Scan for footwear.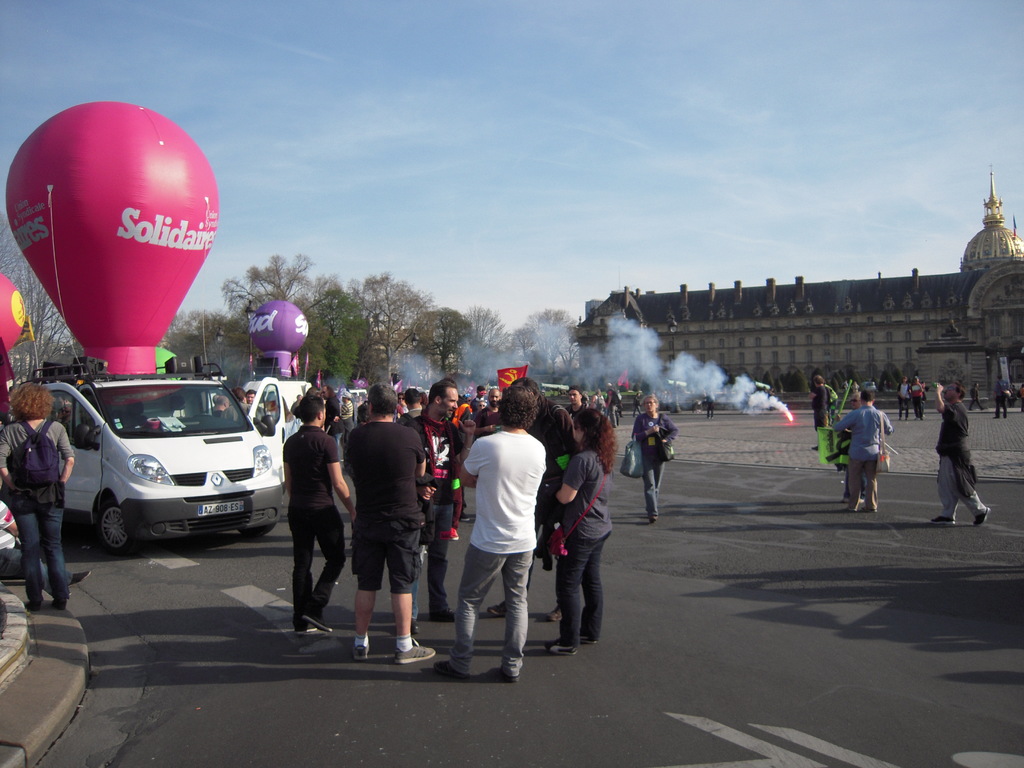
Scan result: bbox(51, 590, 72, 618).
